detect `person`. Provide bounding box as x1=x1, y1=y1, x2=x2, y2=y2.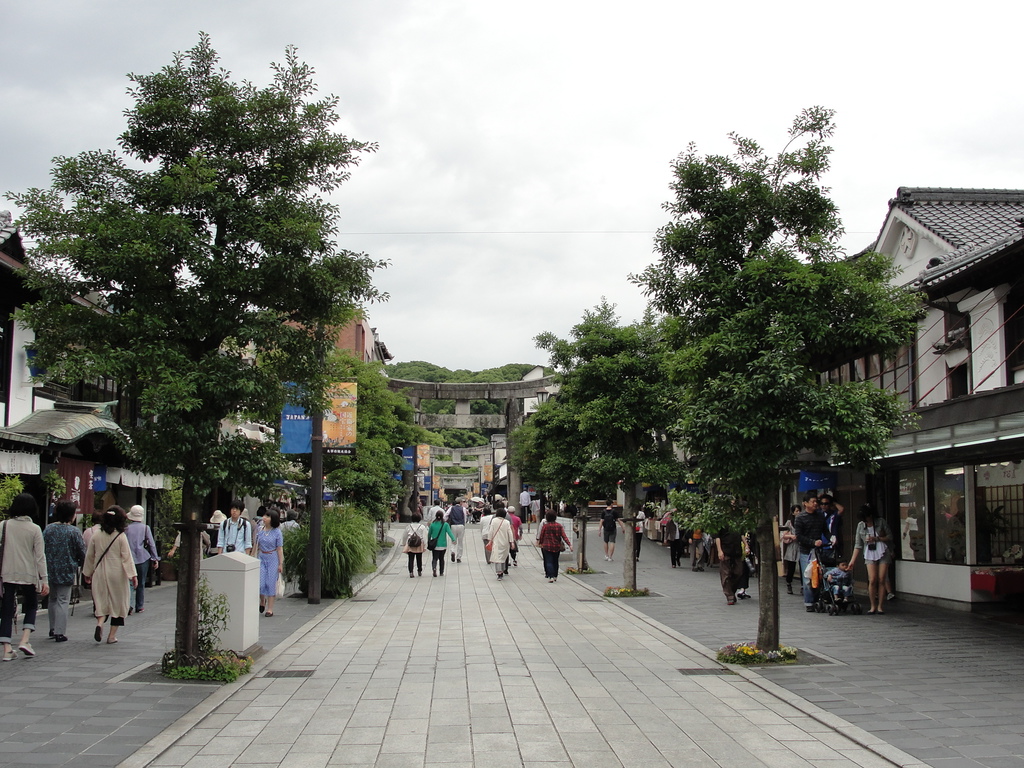
x1=840, y1=499, x2=897, y2=620.
